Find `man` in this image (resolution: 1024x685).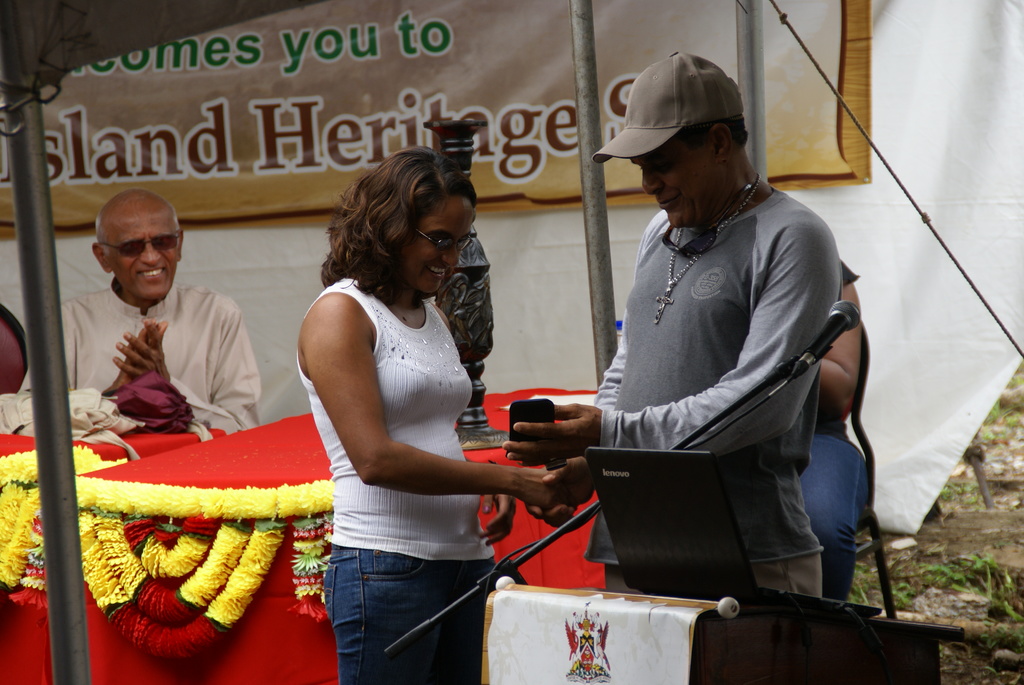
x1=19 y1=187 x2=262 y2=429.
